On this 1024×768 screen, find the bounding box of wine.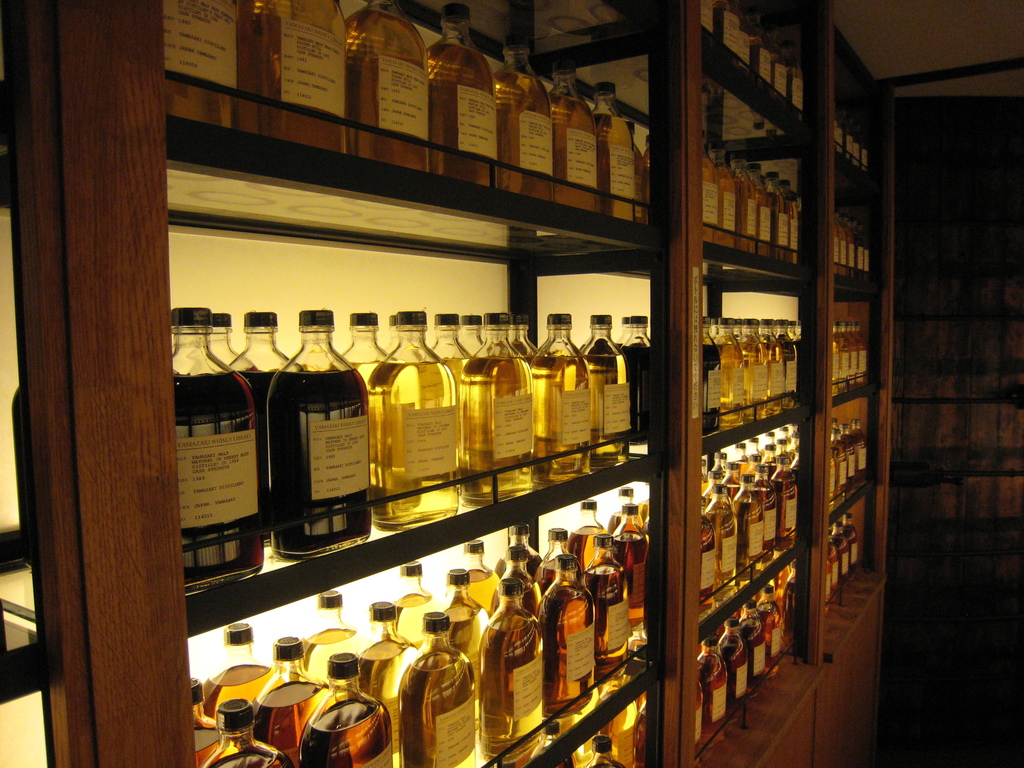
Bounding box: [605, 493, 648, 630].
